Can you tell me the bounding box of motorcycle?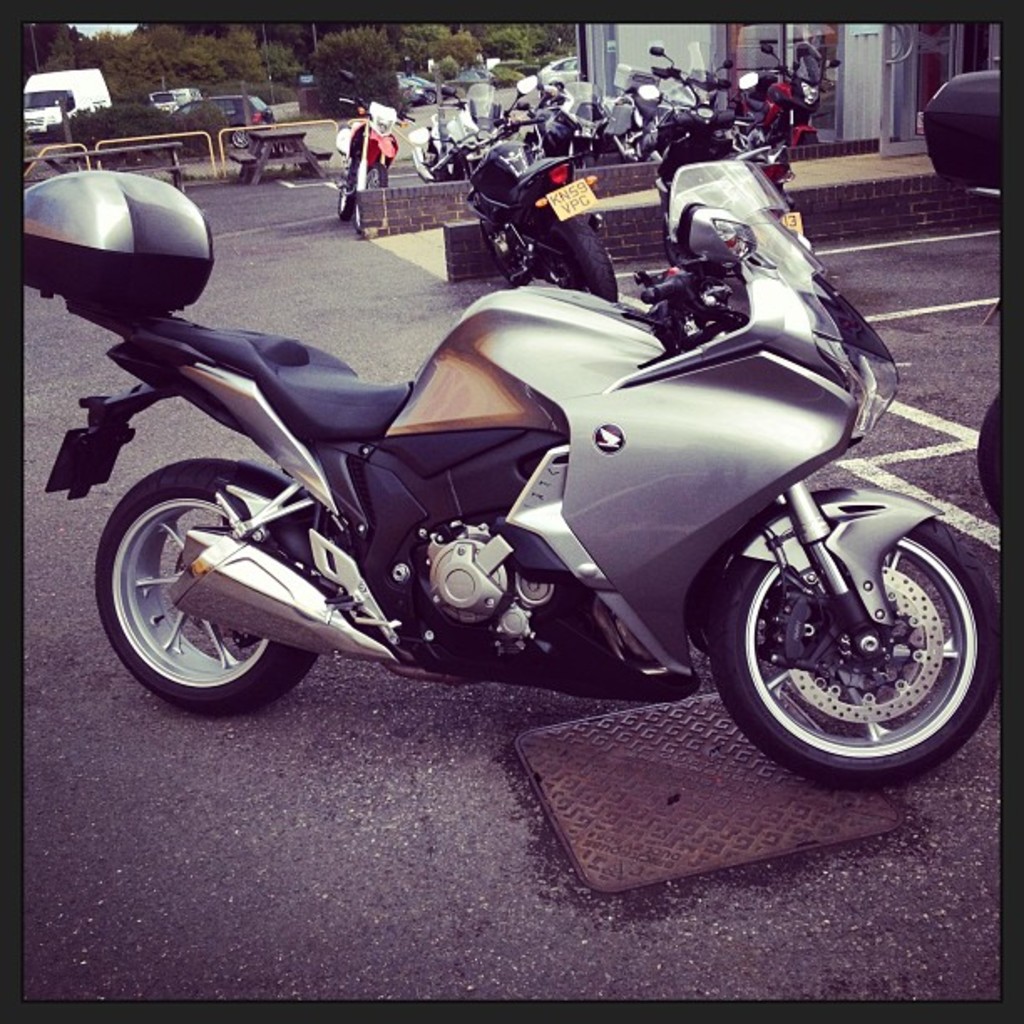
{"x1": 12, "y1": 172, "x2": 967, "y2": 765}.
